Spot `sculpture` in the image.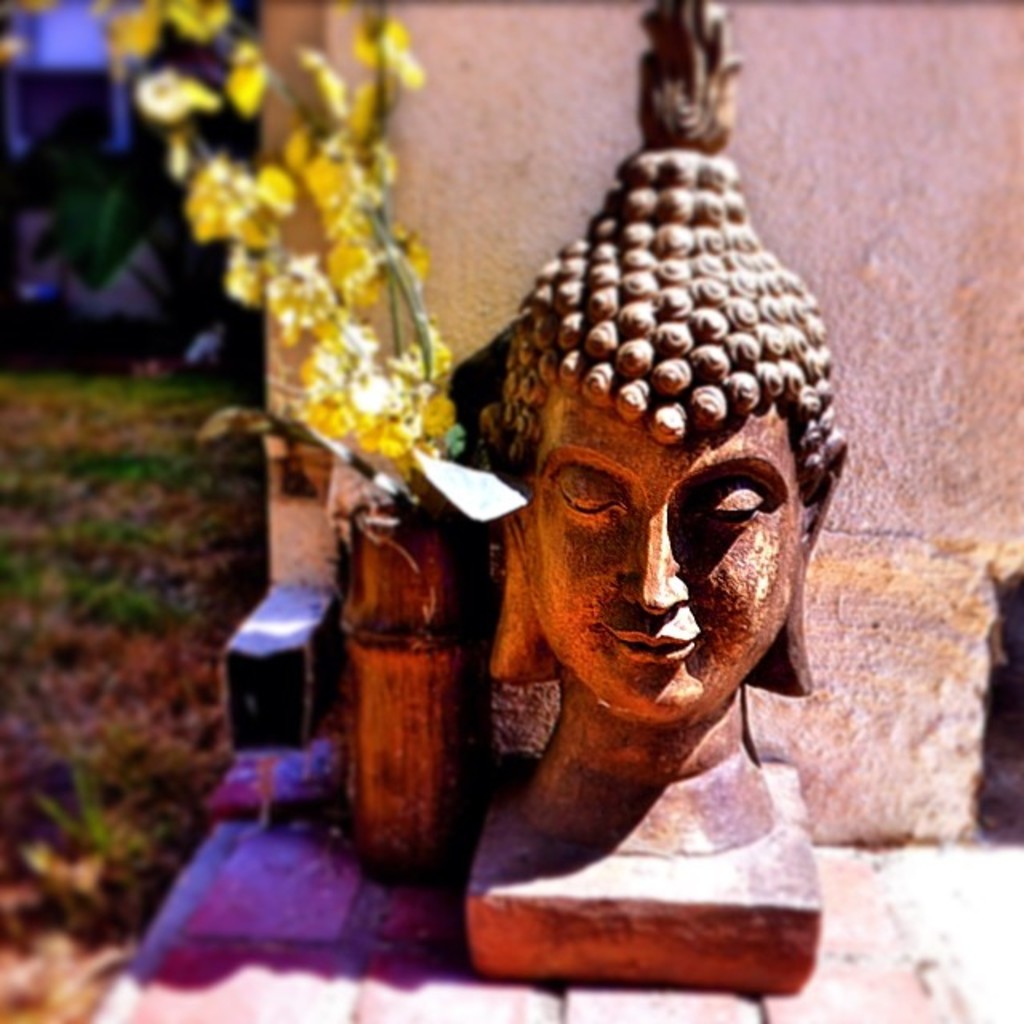
`sculpture` found at box(430, 86, 867, 952).
